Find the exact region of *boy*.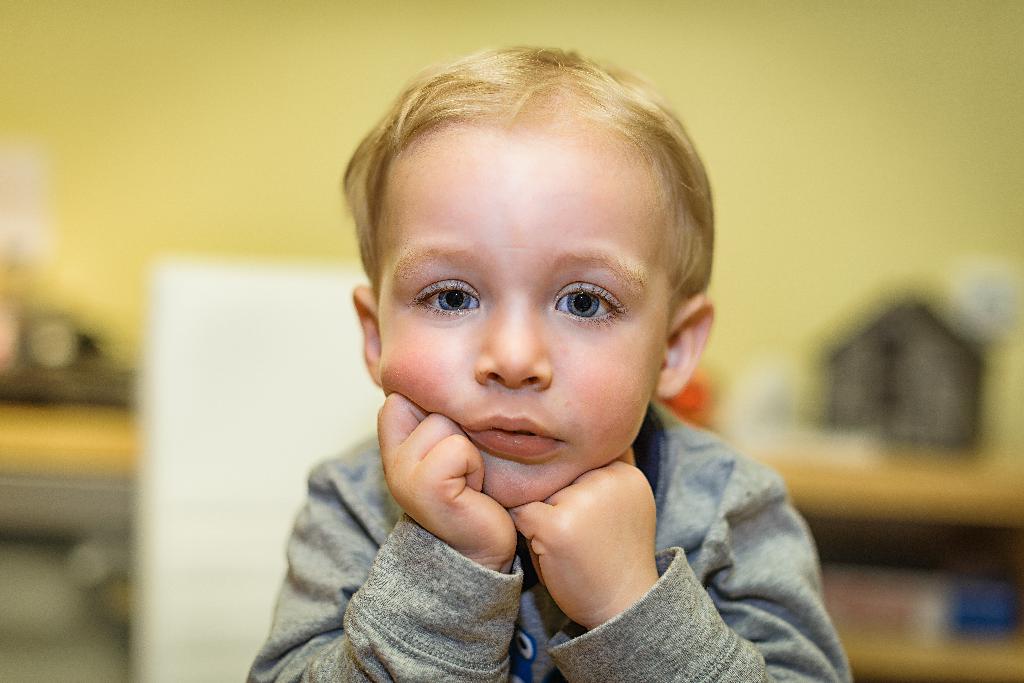
Exact region: 248 44 855 682.
